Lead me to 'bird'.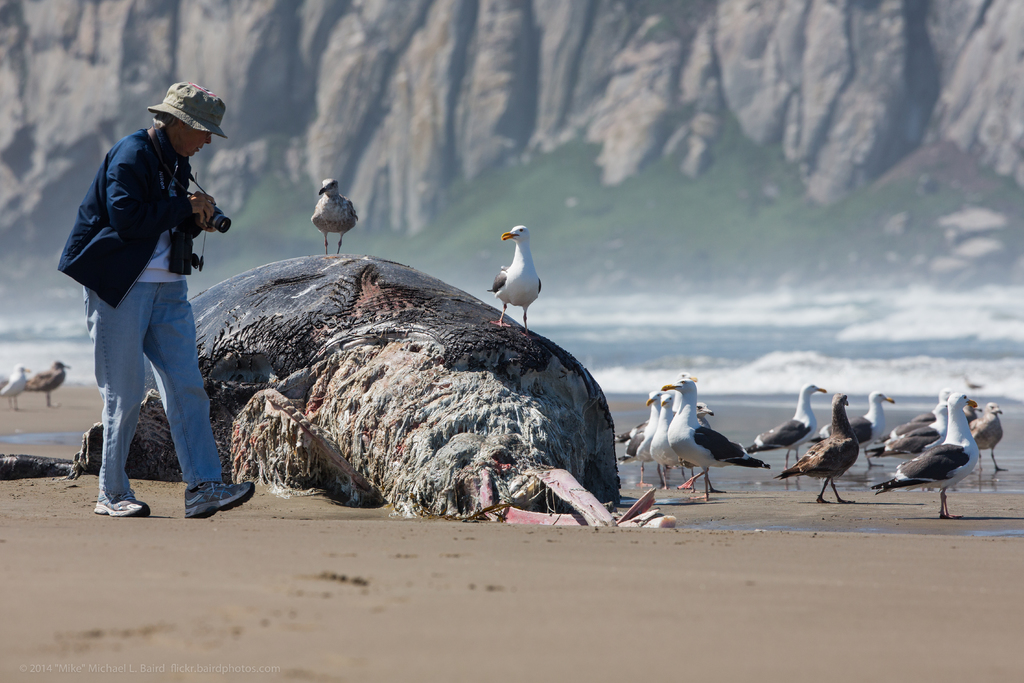
Lead to 909, 386, 958, 429.
